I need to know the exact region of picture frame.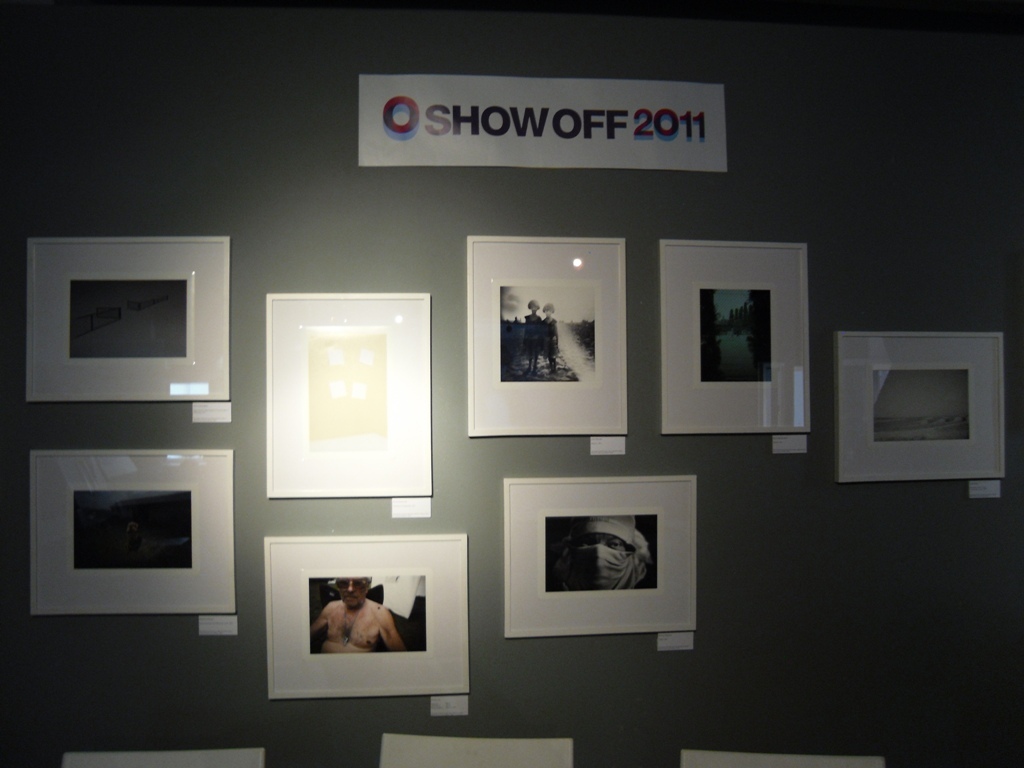
Region: [left=505, top=478, right=697, bottom=642].
